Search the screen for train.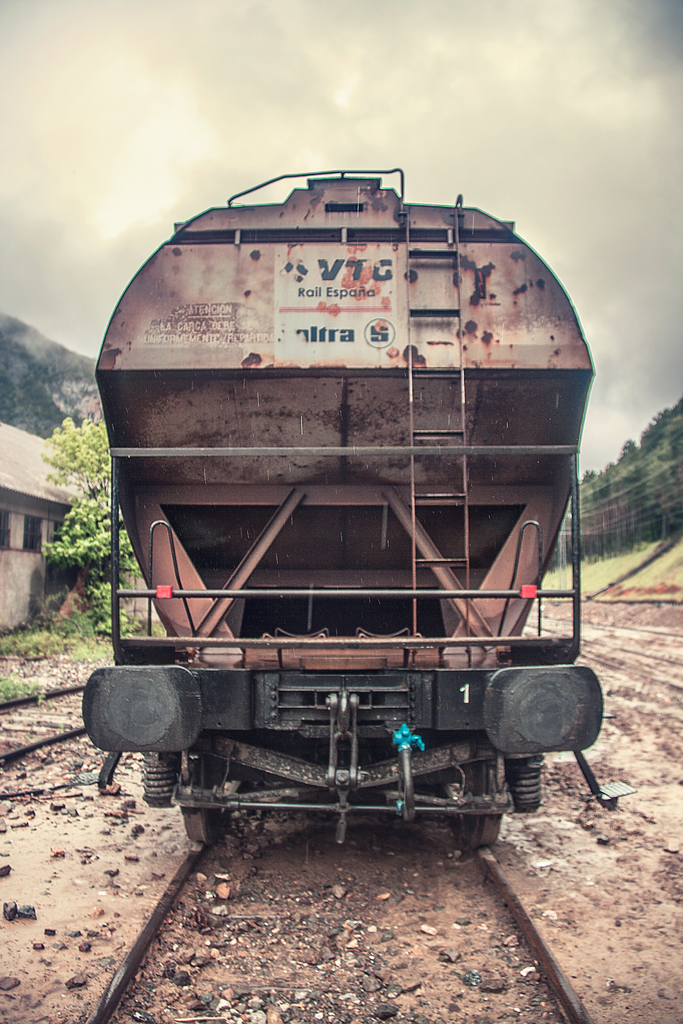
Found at (x1=85, y1=169, x2=630, y2=842).
